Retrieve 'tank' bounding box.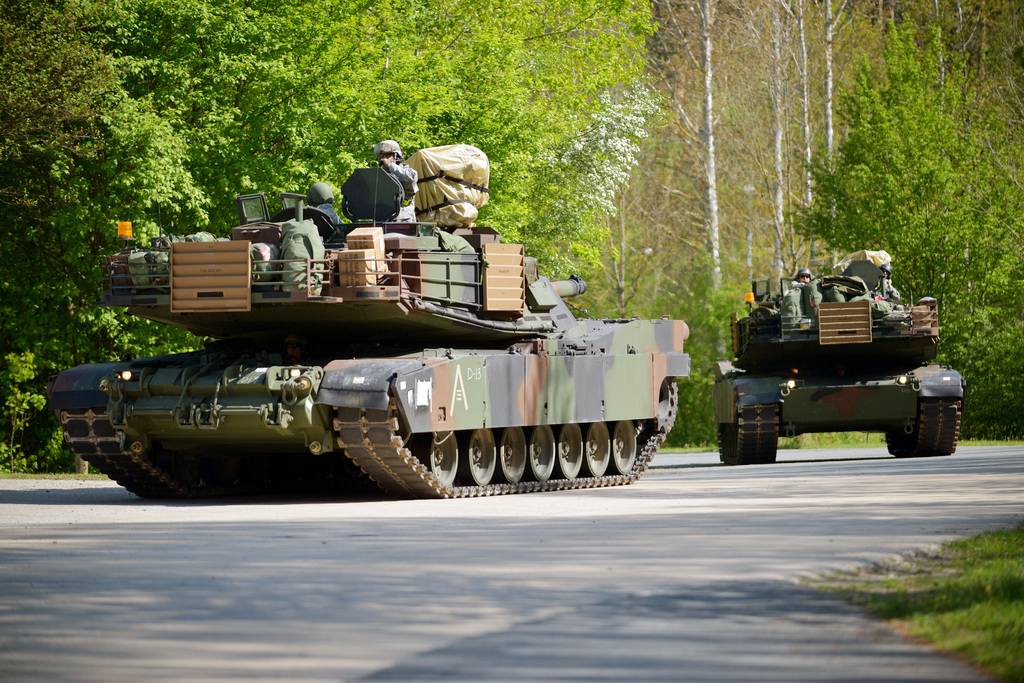
Bounding box: Rect(712, 247, 966, 466).
